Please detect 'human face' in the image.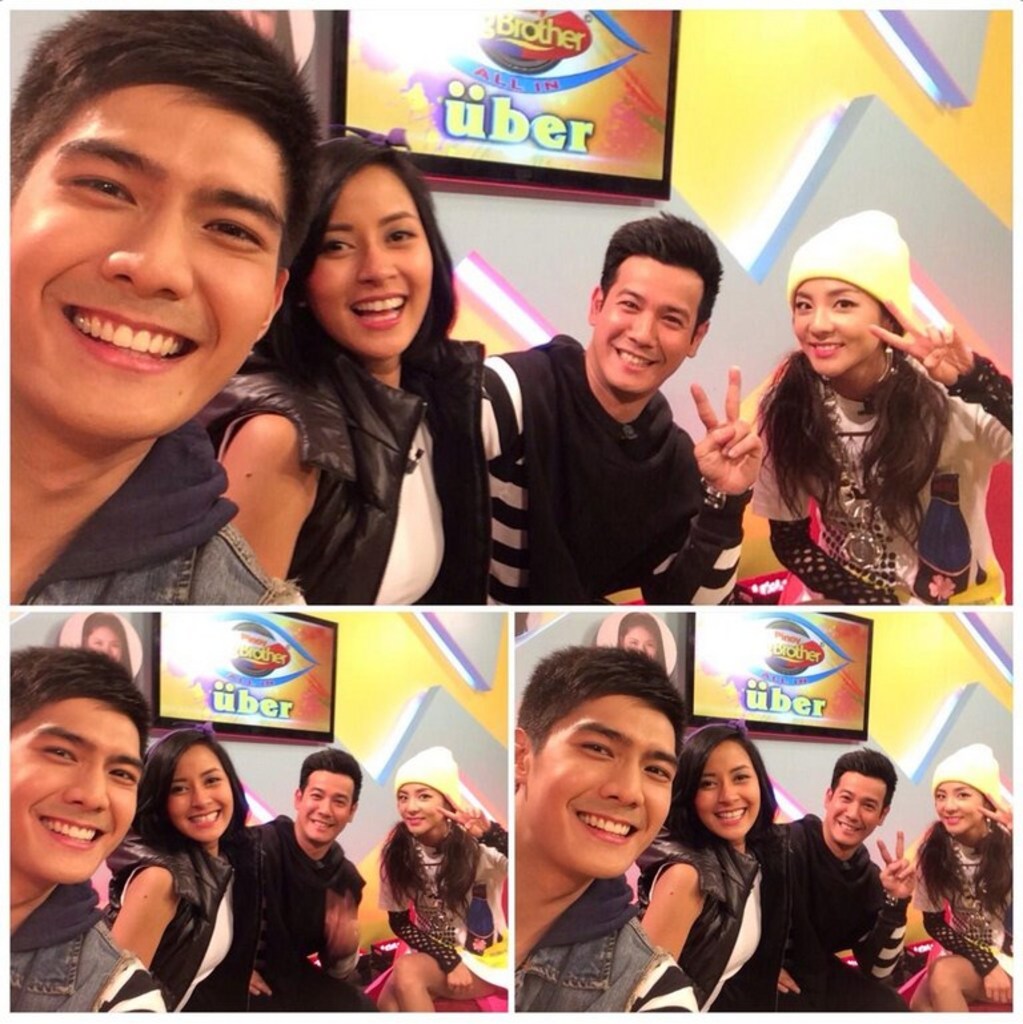
234:5:276:44.
